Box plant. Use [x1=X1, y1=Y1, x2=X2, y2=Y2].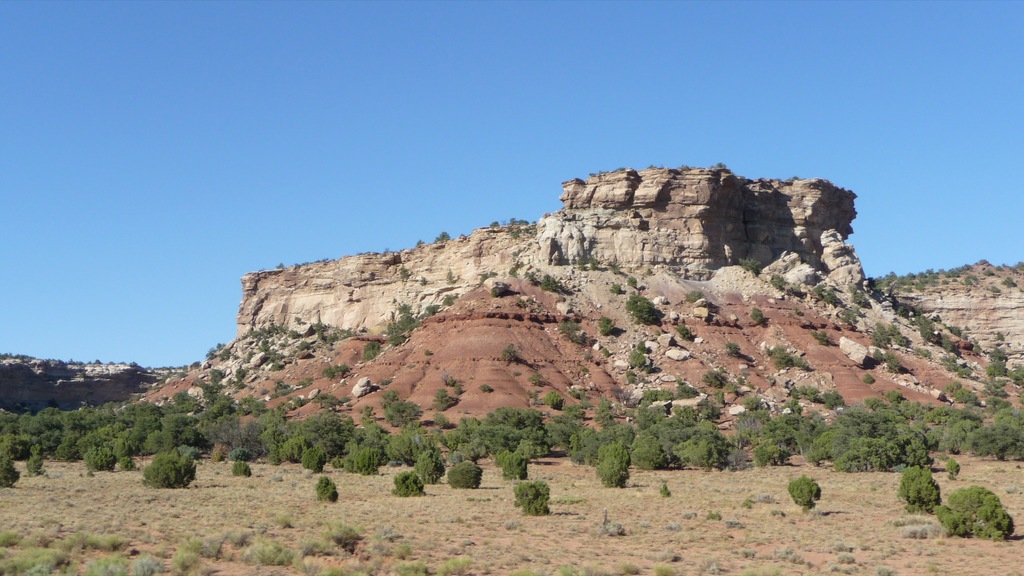
[x1=451, y1=511, x2=462, y2=524].
